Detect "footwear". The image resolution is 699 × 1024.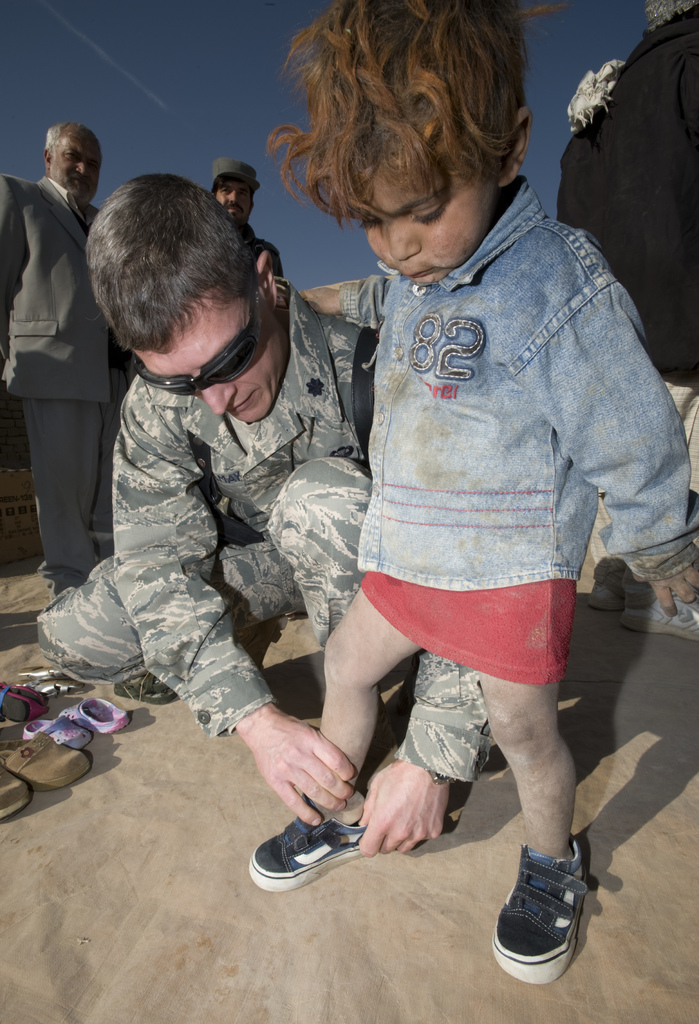
box=[19, 713, 97, 748].
